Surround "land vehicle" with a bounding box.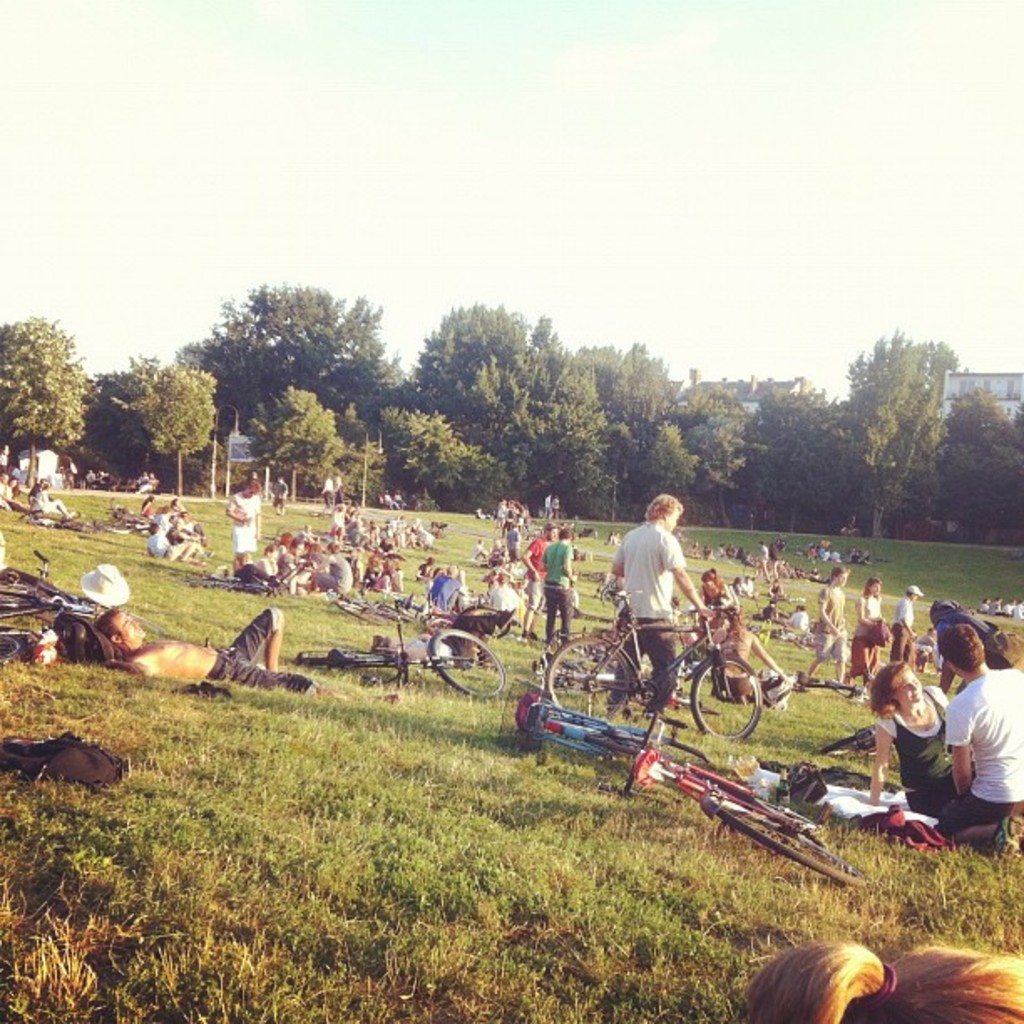
[left=333, top=596, right=405, bottom=617].
